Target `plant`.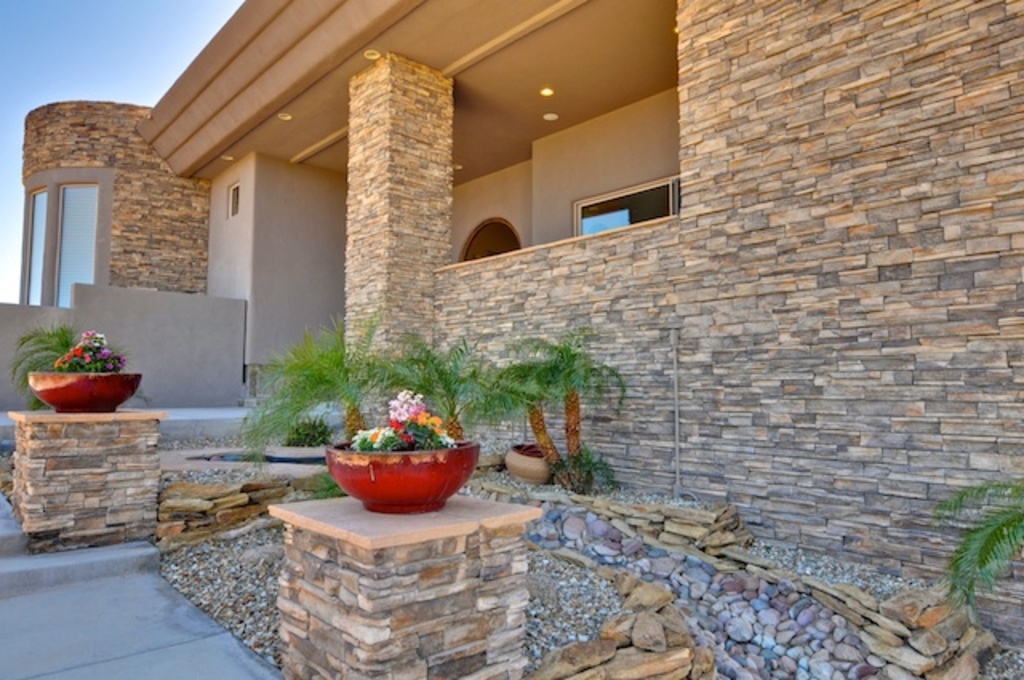
Target region: [926, 466, 1023, 635].
